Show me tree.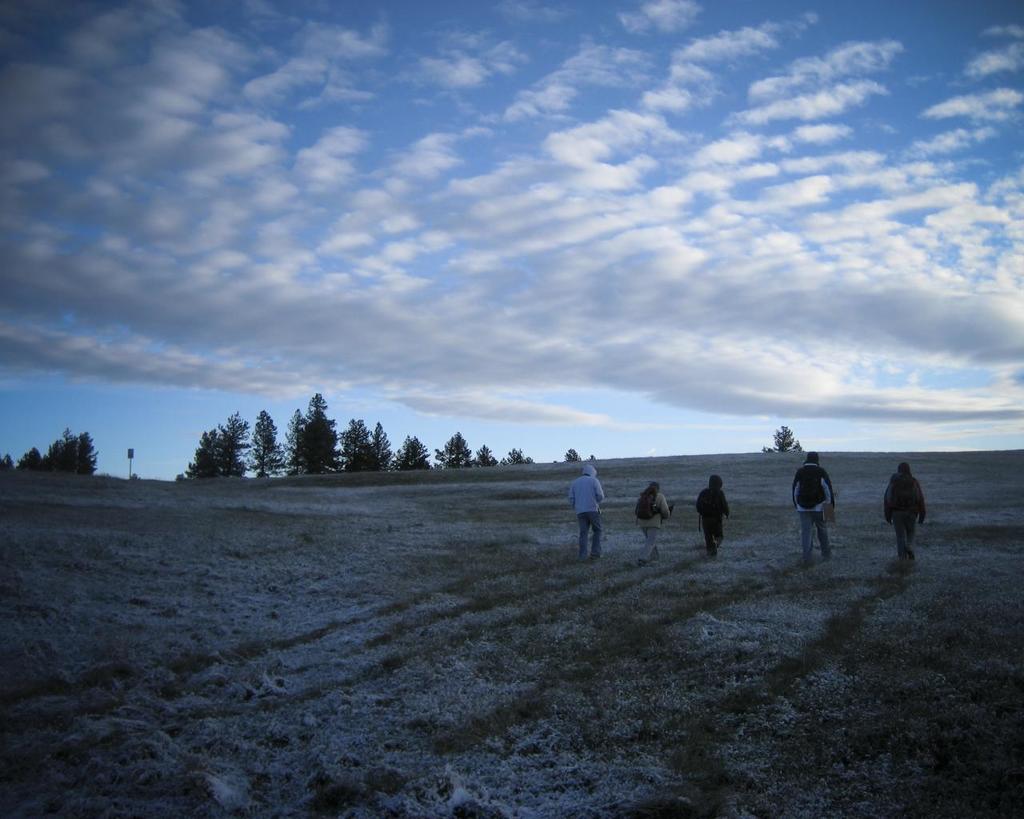
tree is here: 78 437 99 476.
